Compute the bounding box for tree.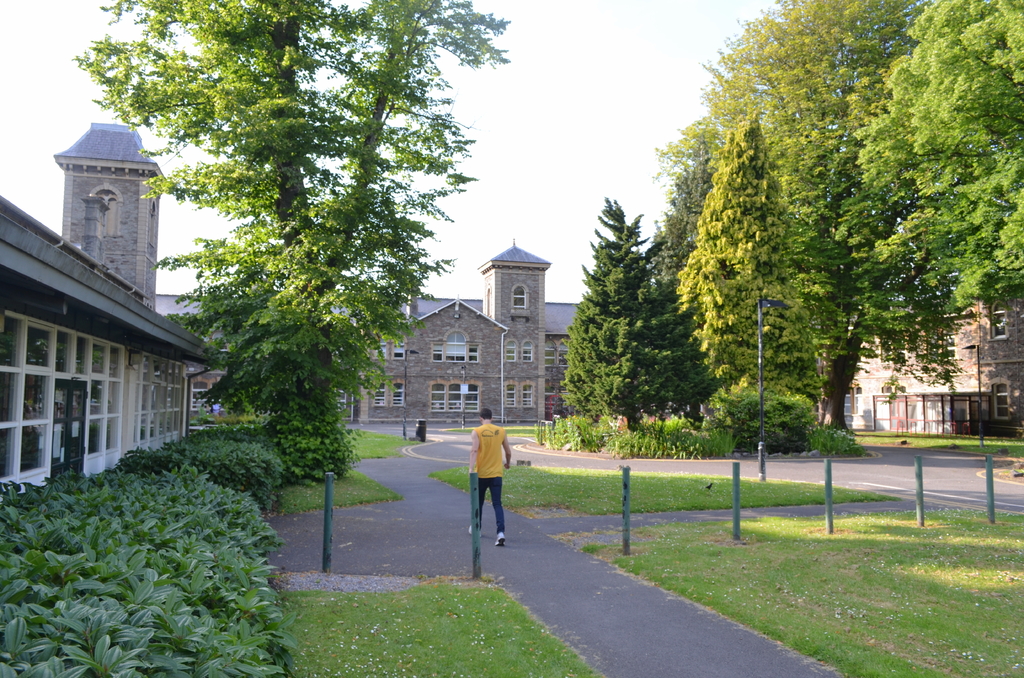
(x1=560, y1=197, x2=720, y2=433).
